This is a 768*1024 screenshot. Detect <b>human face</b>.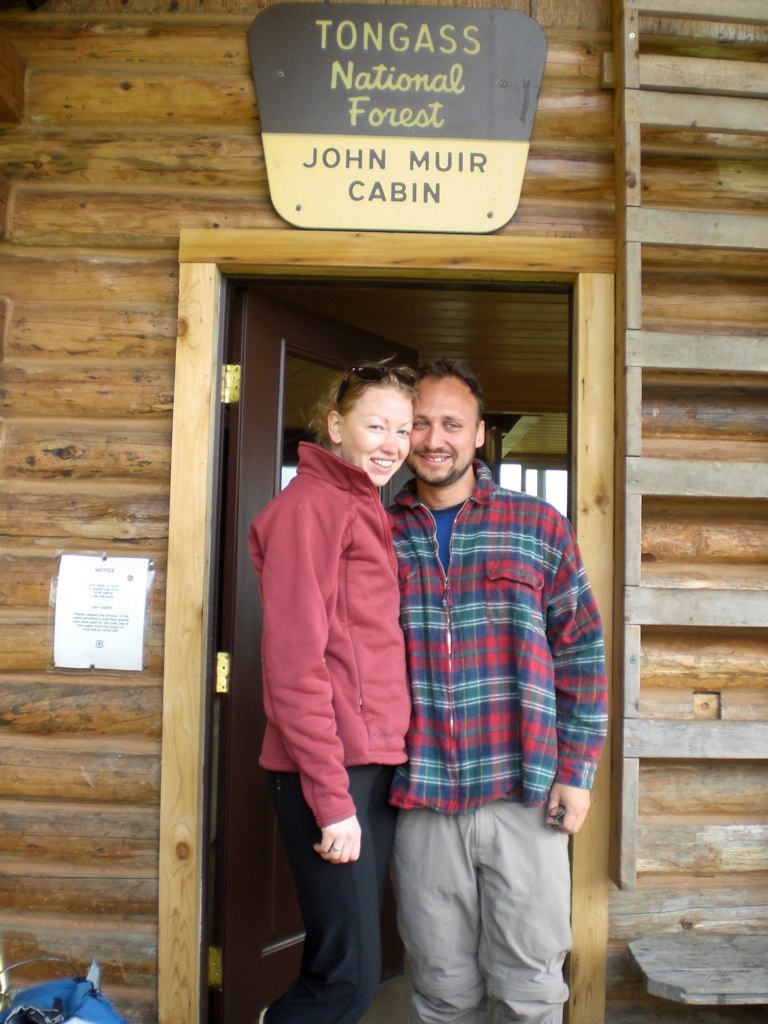
box(337, 391, 413, 485).
